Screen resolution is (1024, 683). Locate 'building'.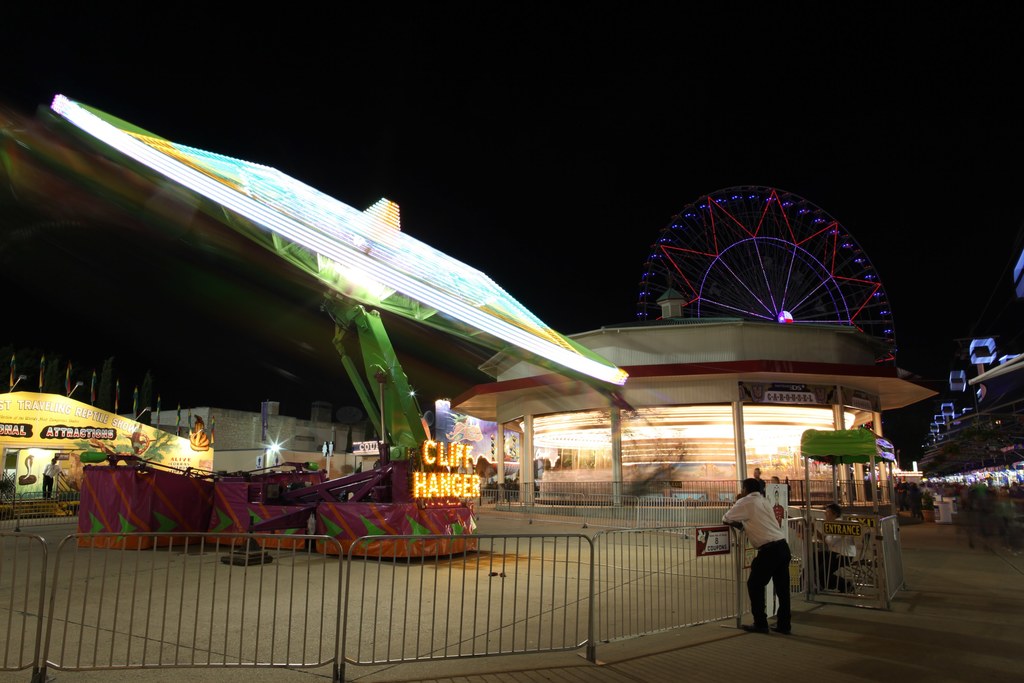
region(147, 397, 377, 478).
